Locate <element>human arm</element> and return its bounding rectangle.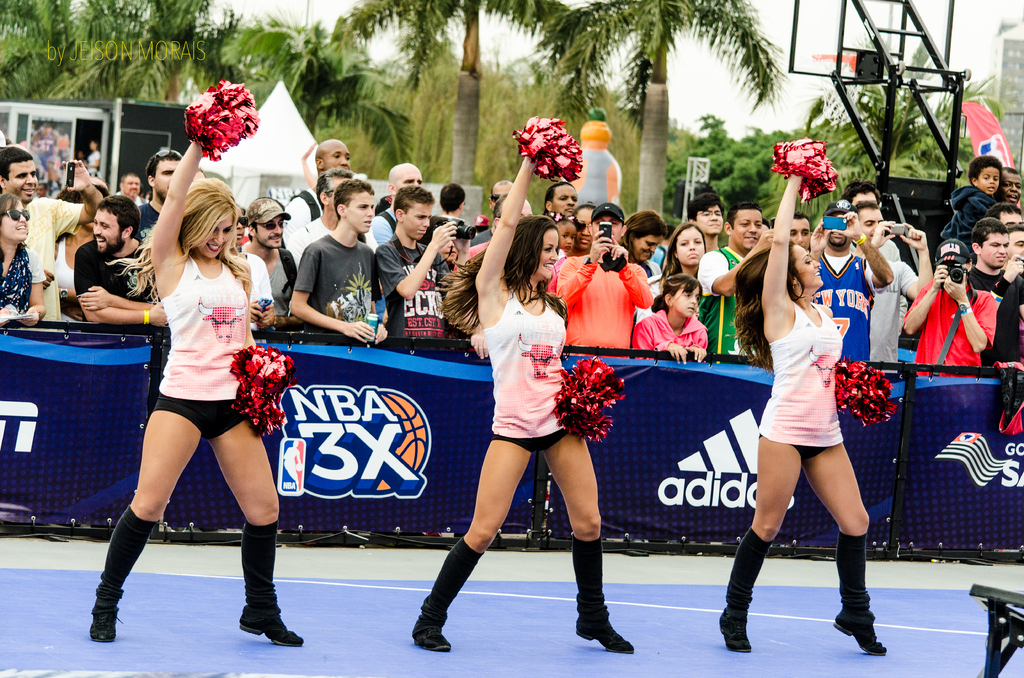
(x1=762, y1=172, x2=803, y2=307).
